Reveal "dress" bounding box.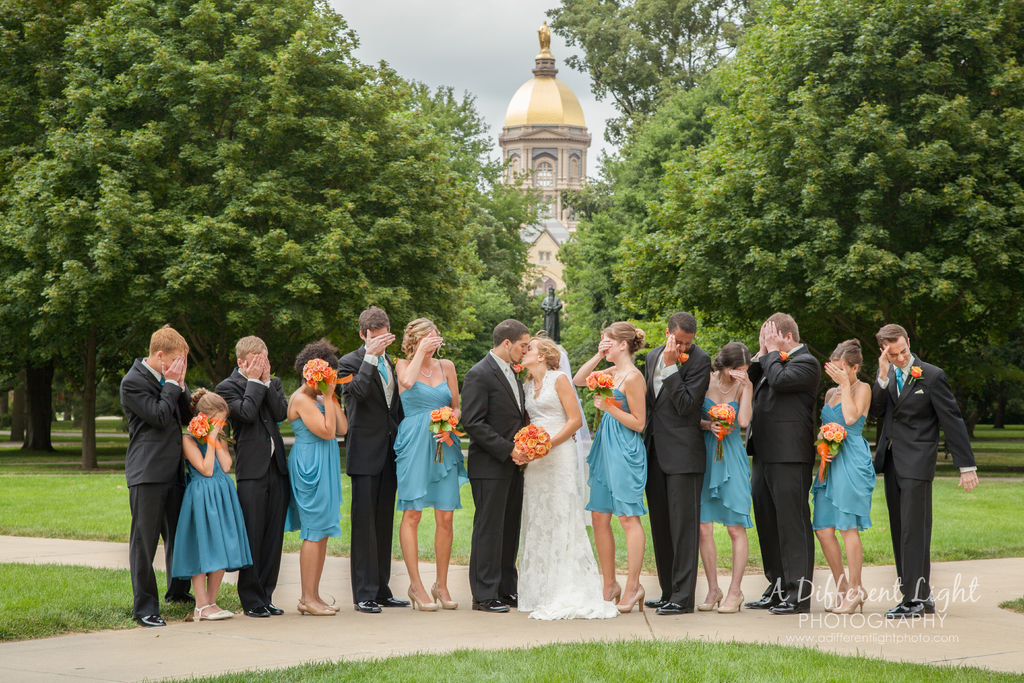
Revealed: bbox=(172, 431, 252, 580).
